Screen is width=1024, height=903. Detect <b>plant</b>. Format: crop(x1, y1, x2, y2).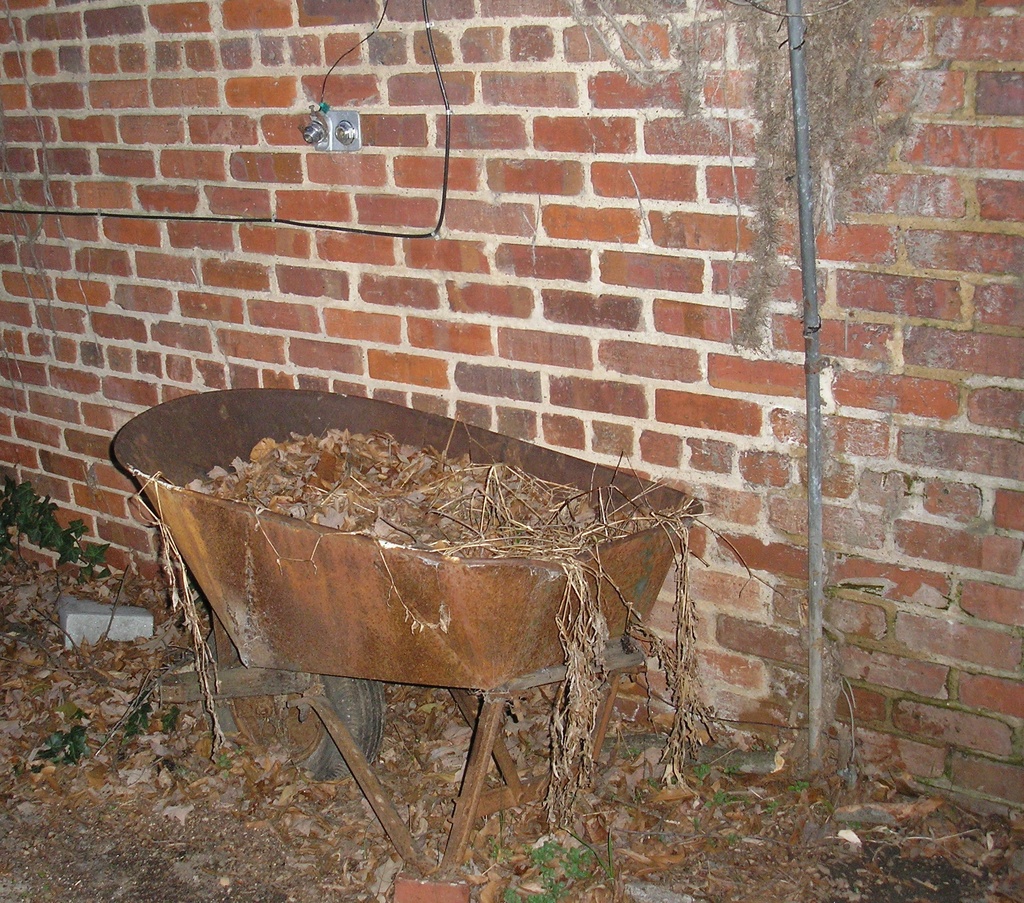
crop(785, 776, 810, 794).
